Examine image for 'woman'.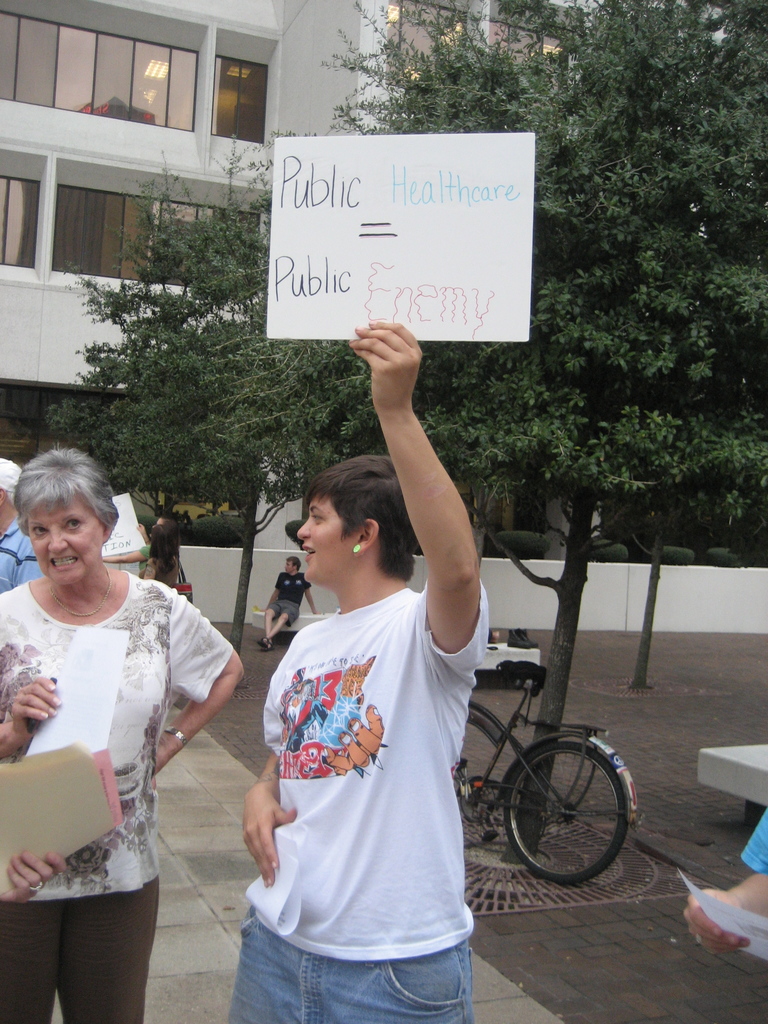
Examination result: (x1=4, y1=441, x2=209, y2=1023).
